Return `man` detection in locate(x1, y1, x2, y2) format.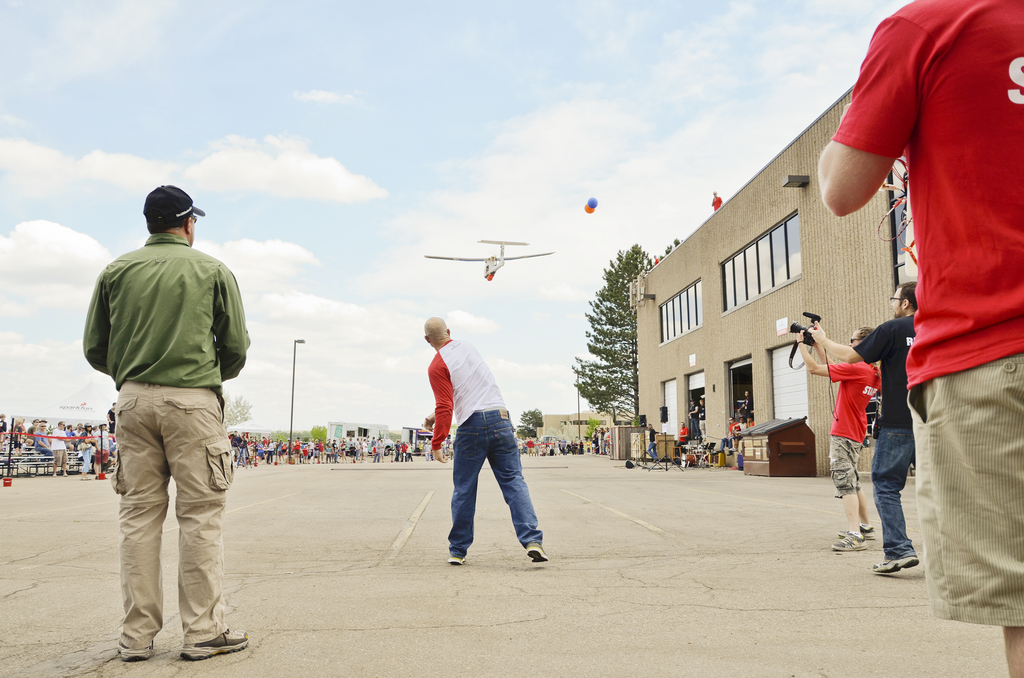
locate(31, 421, 54, 462).
